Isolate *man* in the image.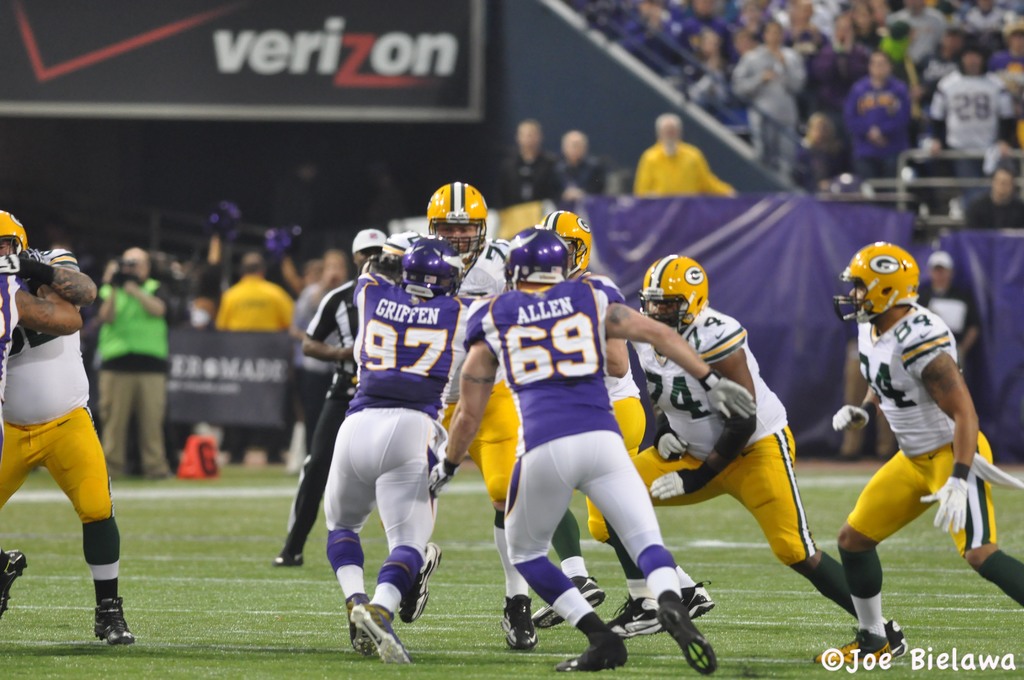
Isolated region: bbox(628, 109, 733, 203).
